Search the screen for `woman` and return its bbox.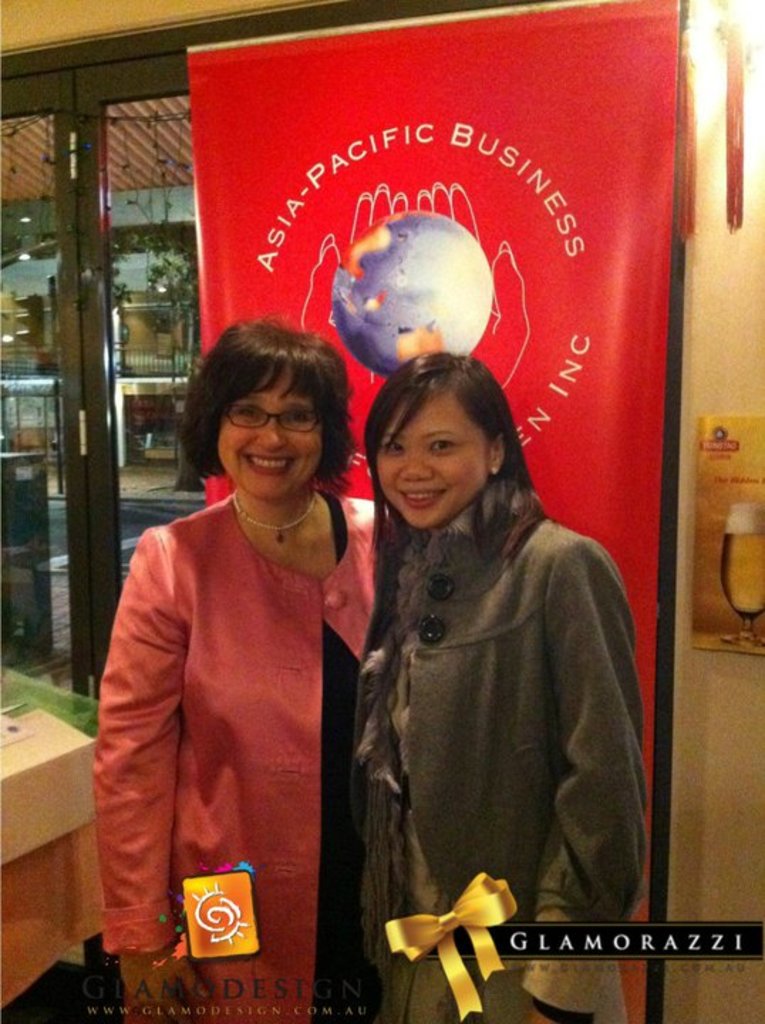
Found: 350, 351, 650, 1021.
